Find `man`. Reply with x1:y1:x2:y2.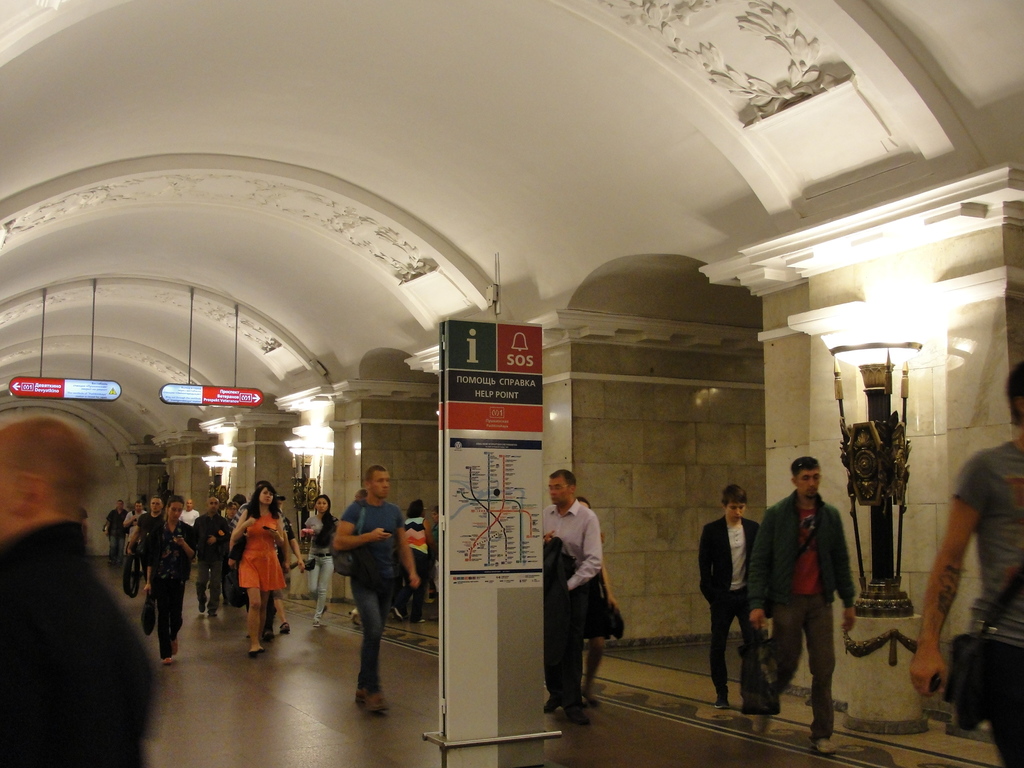
694:481:772:716.
